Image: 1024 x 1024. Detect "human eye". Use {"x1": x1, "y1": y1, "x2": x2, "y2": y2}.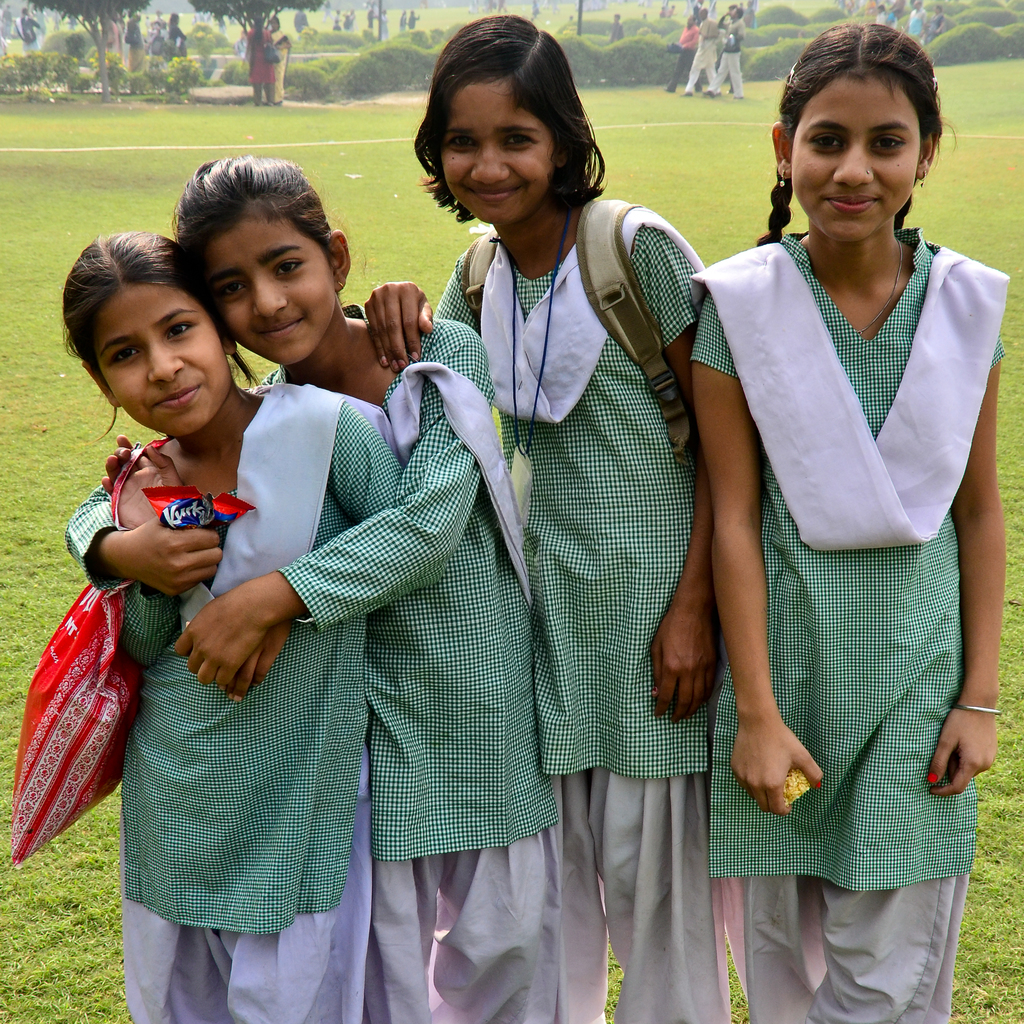
{"x1": 218, "y1": 277, "x2": 246, "y2": 298}.
